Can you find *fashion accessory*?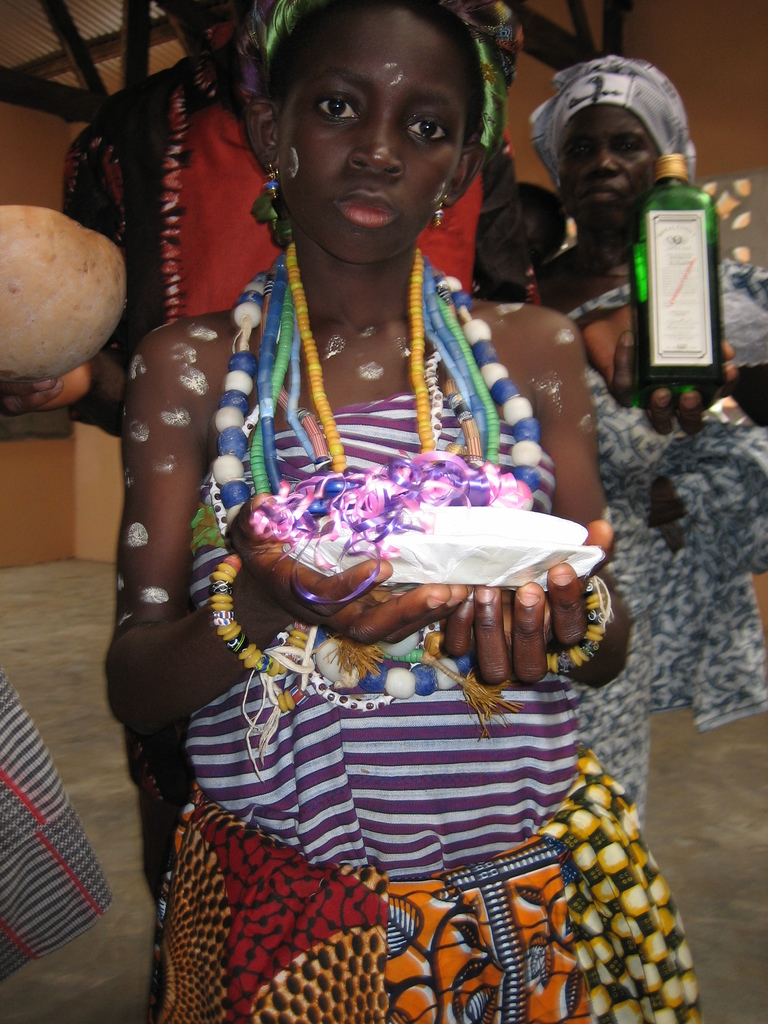
Yes, bounding box: box(530, 49, 701, 190).
